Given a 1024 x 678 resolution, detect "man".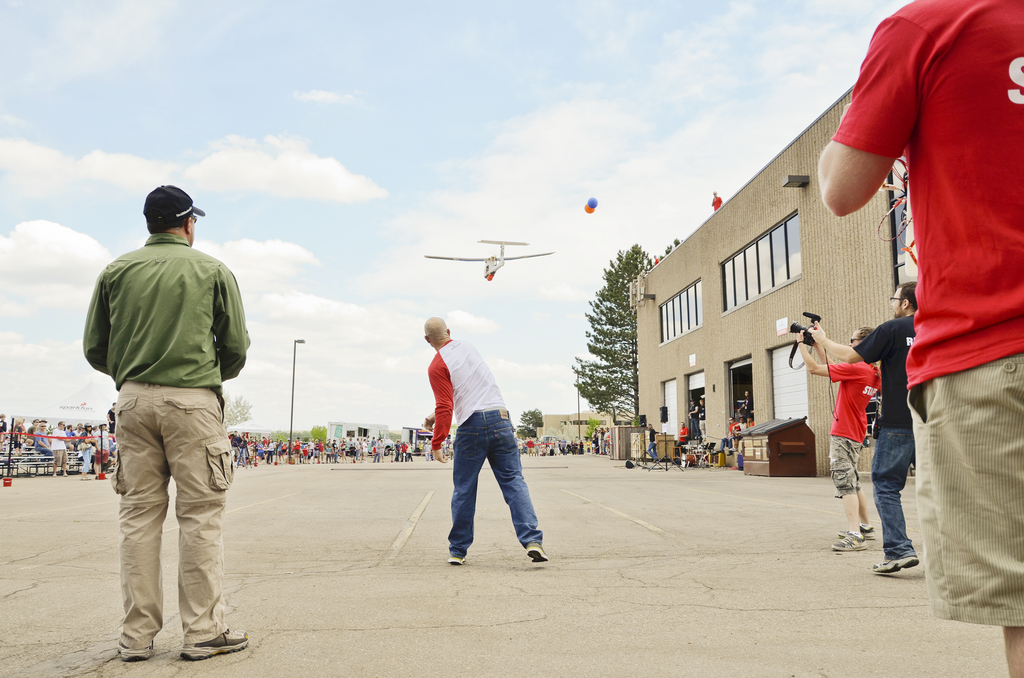
select_region(730, 415, 747, 450).
